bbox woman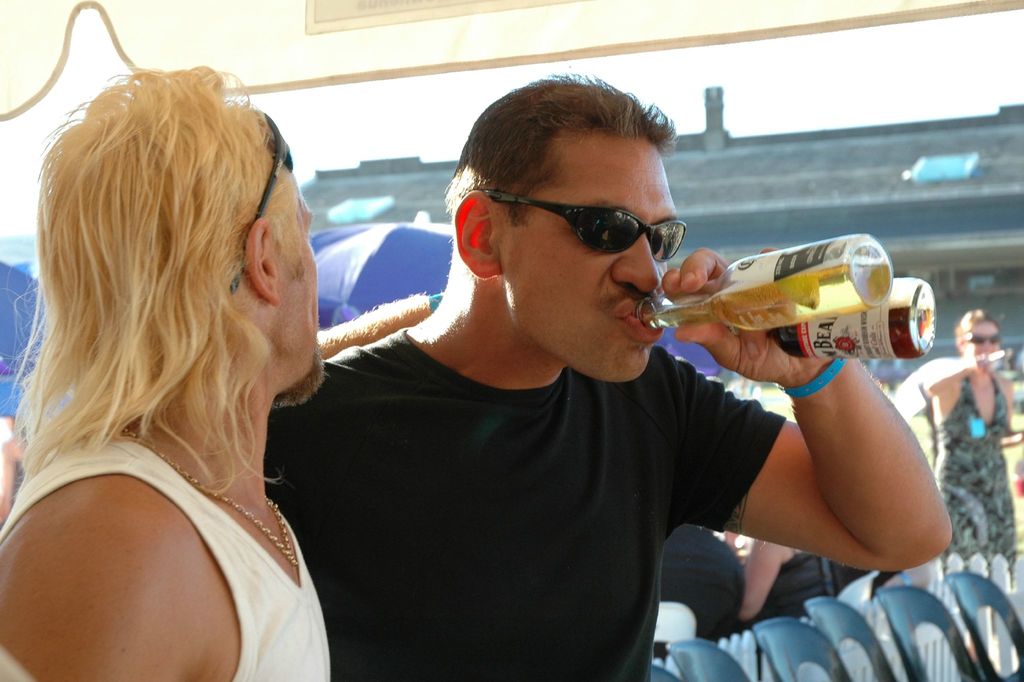
(x1=921, y1=306, x2=1017, y2=583)
